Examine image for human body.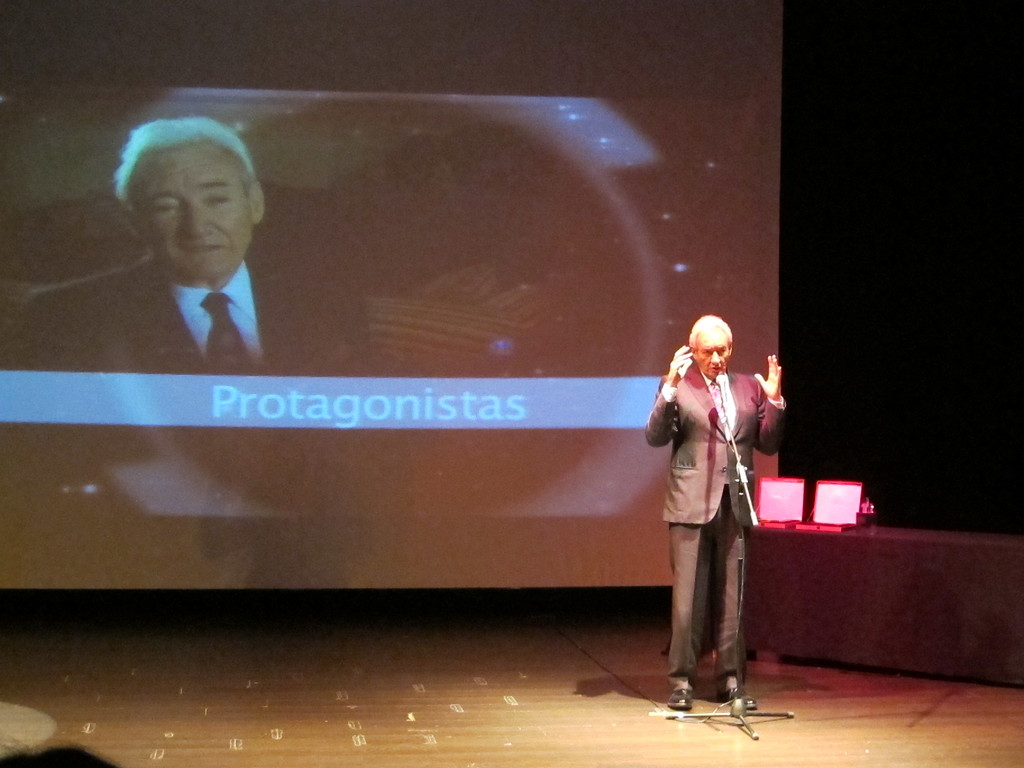
Examination result: 630 301 778 737.
